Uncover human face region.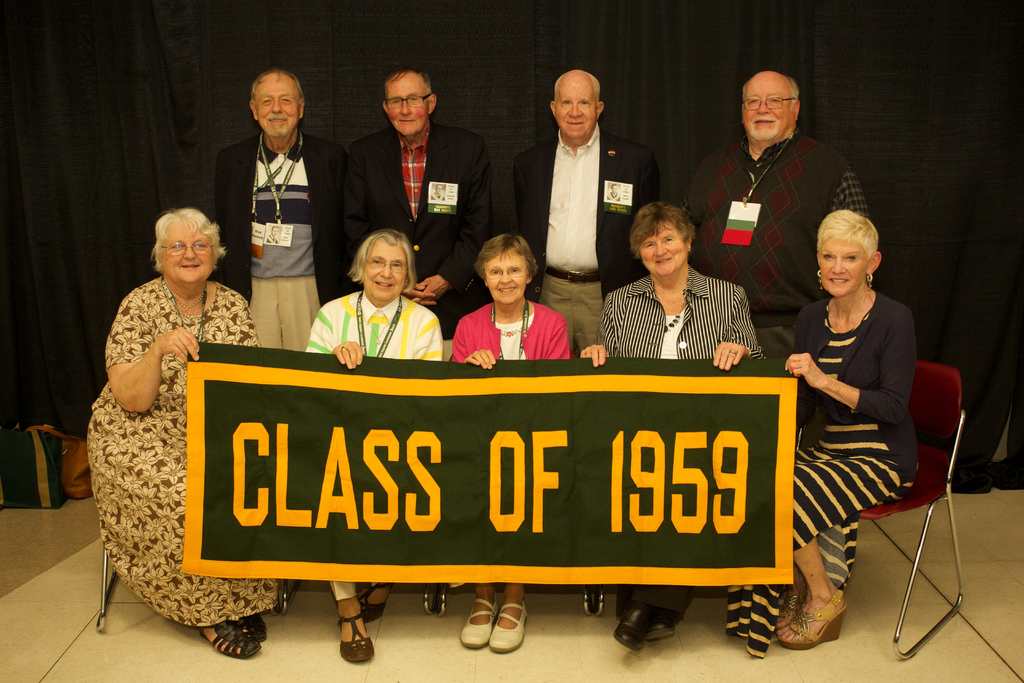
Uncovered: [left=557, top=83, right=599, bottom=149].
